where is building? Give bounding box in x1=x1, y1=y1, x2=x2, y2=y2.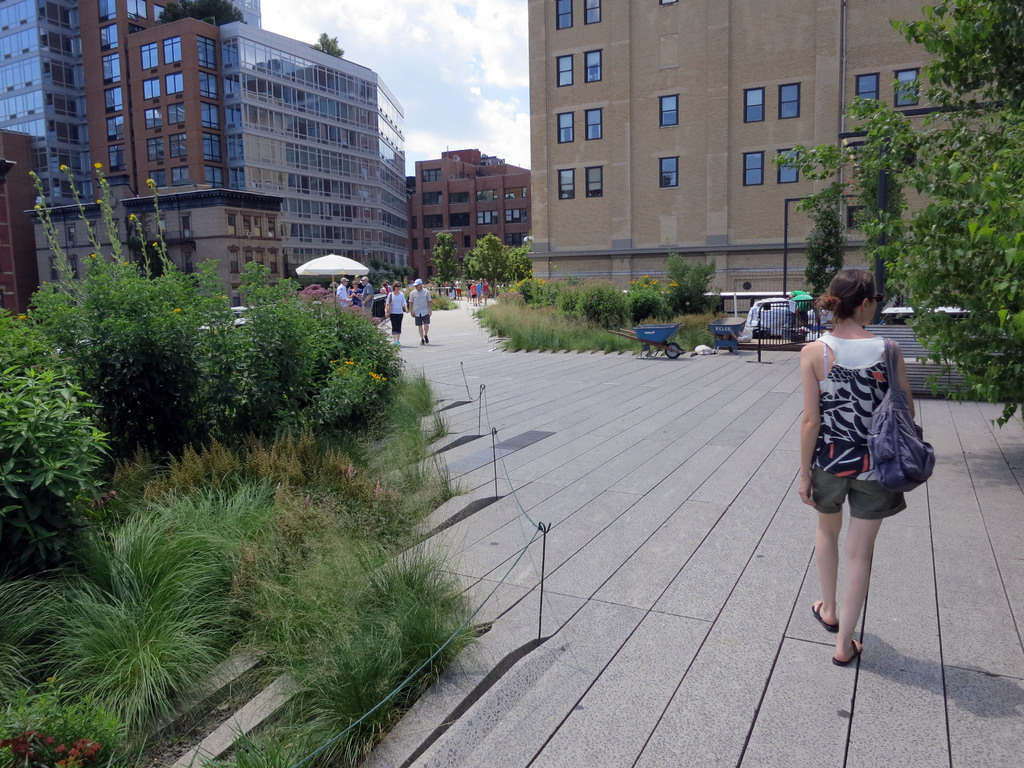
x1=531, y1=0, x2=1023, y2=315.
